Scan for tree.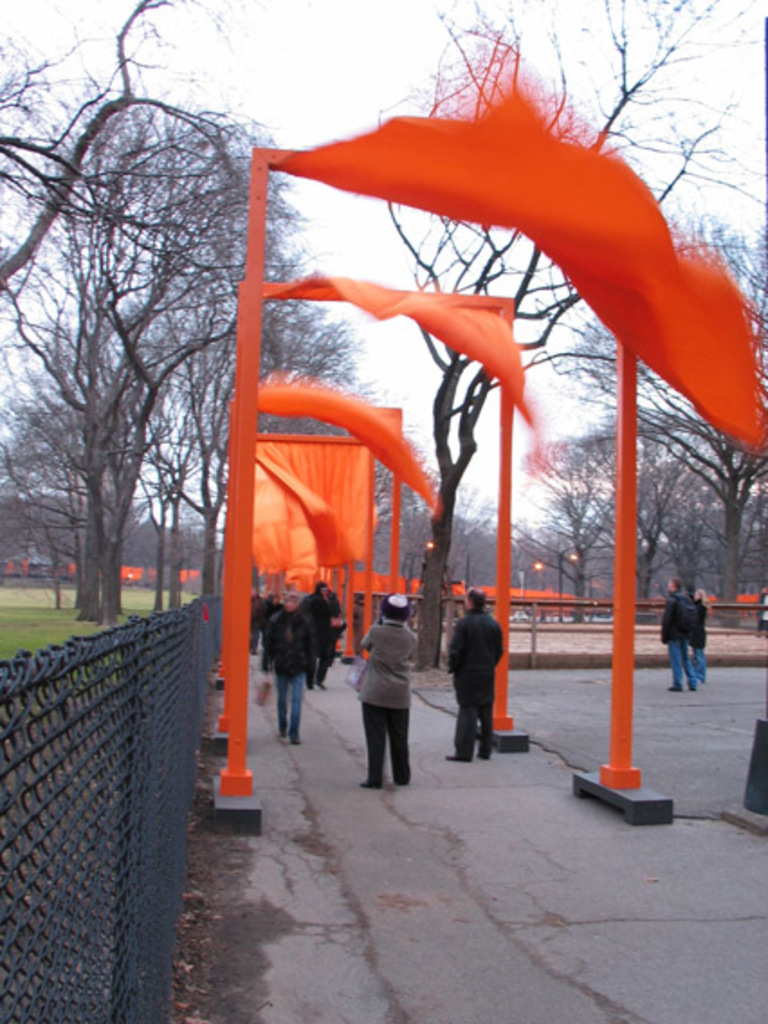
Scan result: [x1=371, y1=0, x2=764, y2=658].
